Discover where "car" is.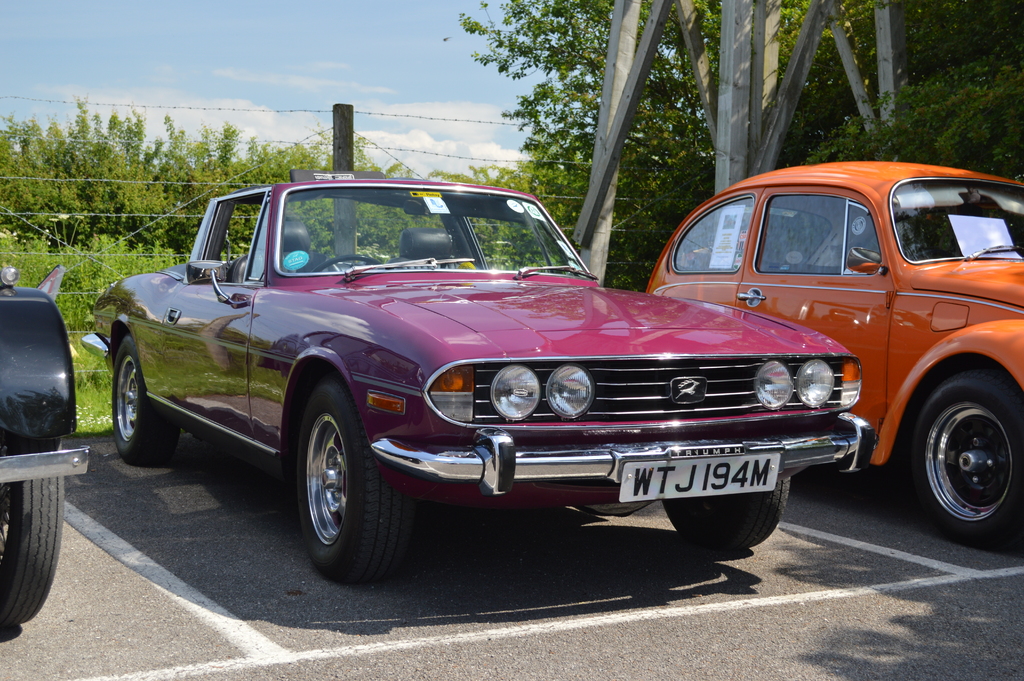
Discovered at 81 170 879 575.
